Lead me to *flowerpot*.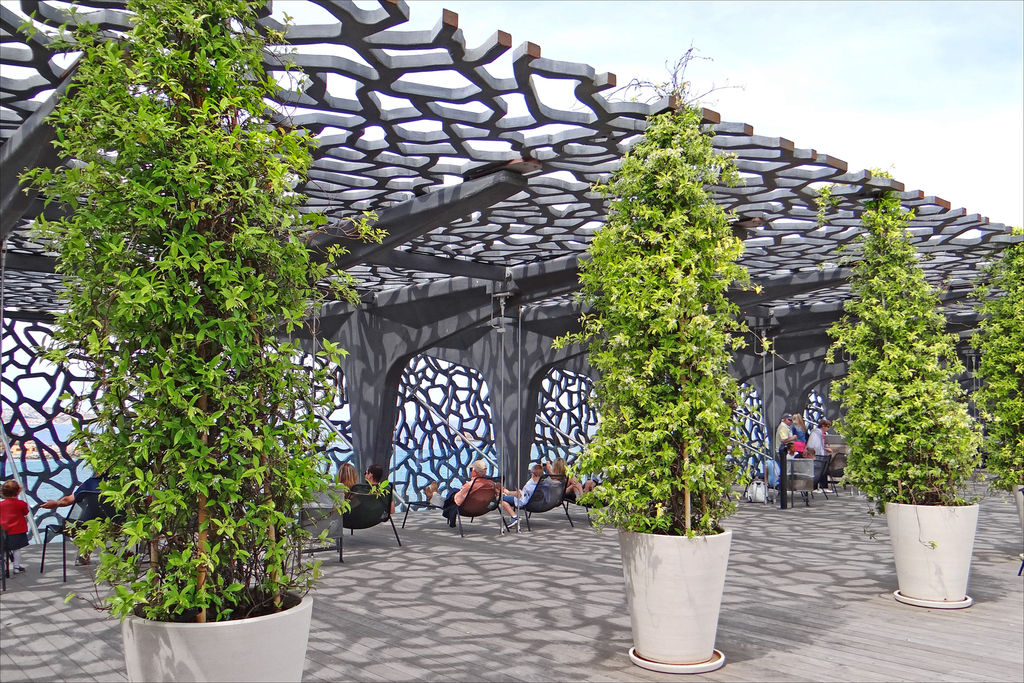
Lead to (1011,483,1023,514).
